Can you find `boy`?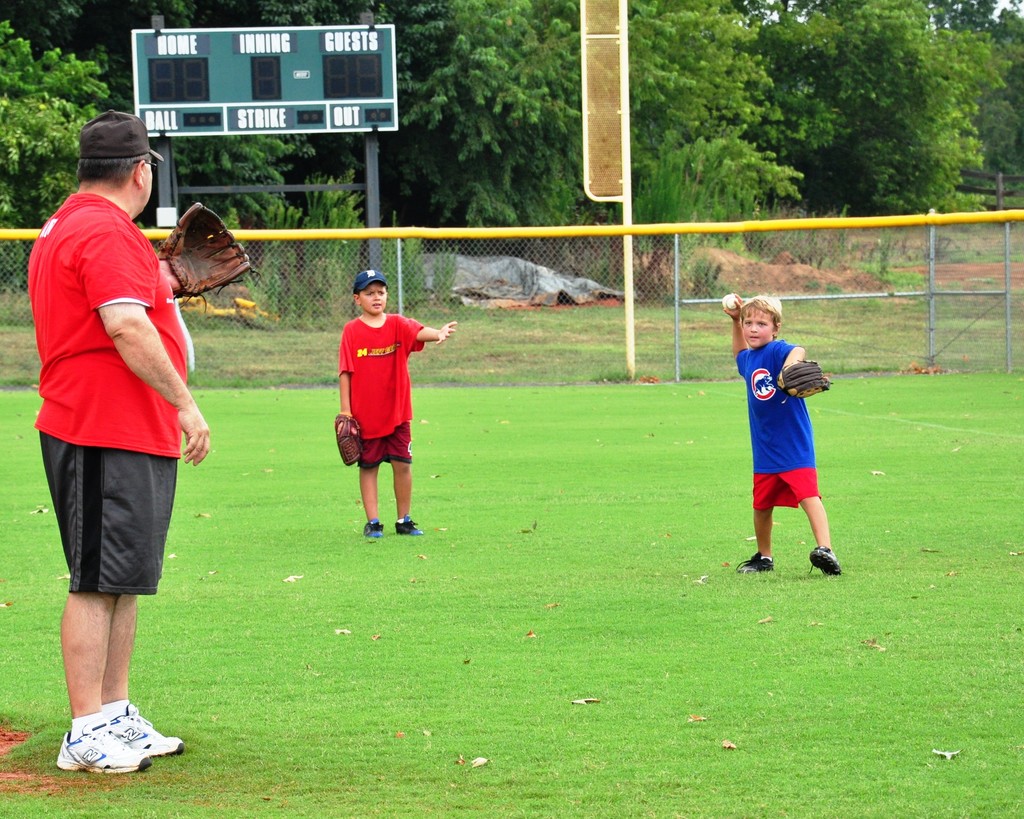
Yes, bounding box: <bbox>340, 270, 461, 542</bbox>.
